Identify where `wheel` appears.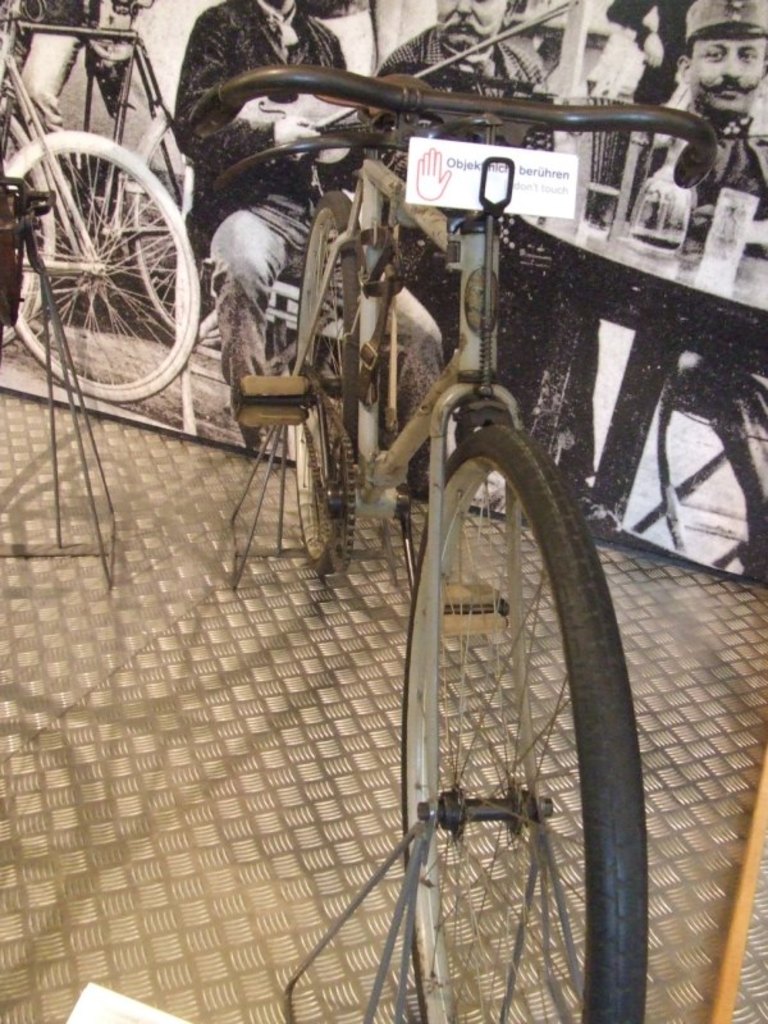
Appears at 19:109:189:403.
